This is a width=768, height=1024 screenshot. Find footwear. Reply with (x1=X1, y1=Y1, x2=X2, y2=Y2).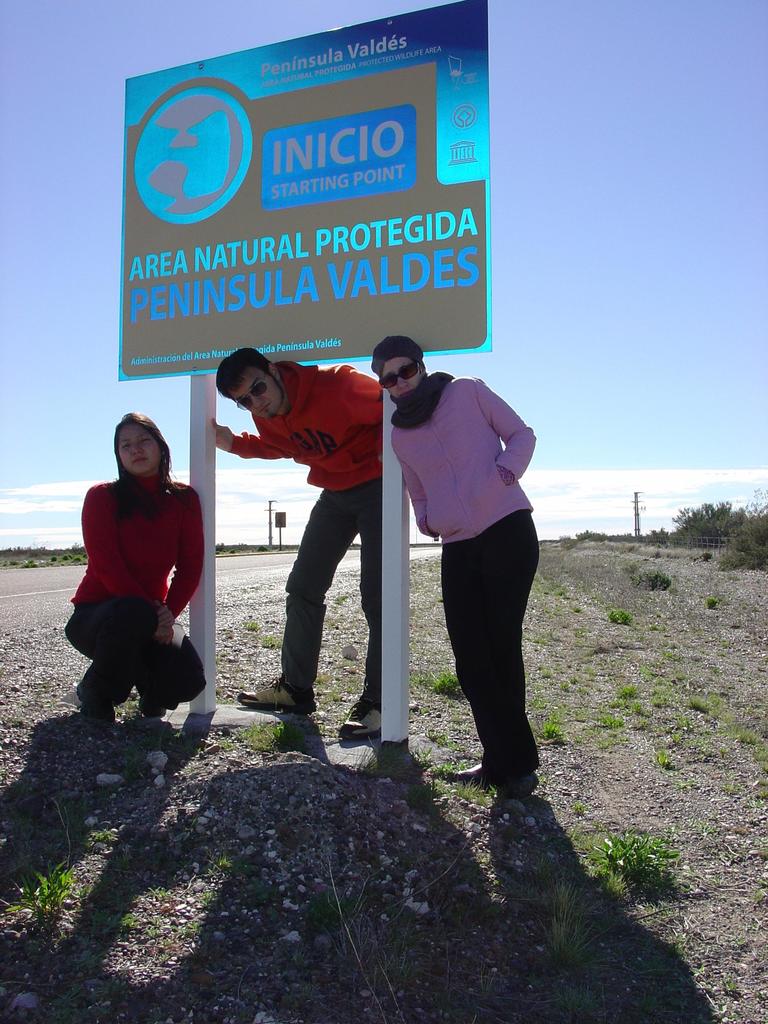
(x1=237, y1=676, x2=319, y2=719).
